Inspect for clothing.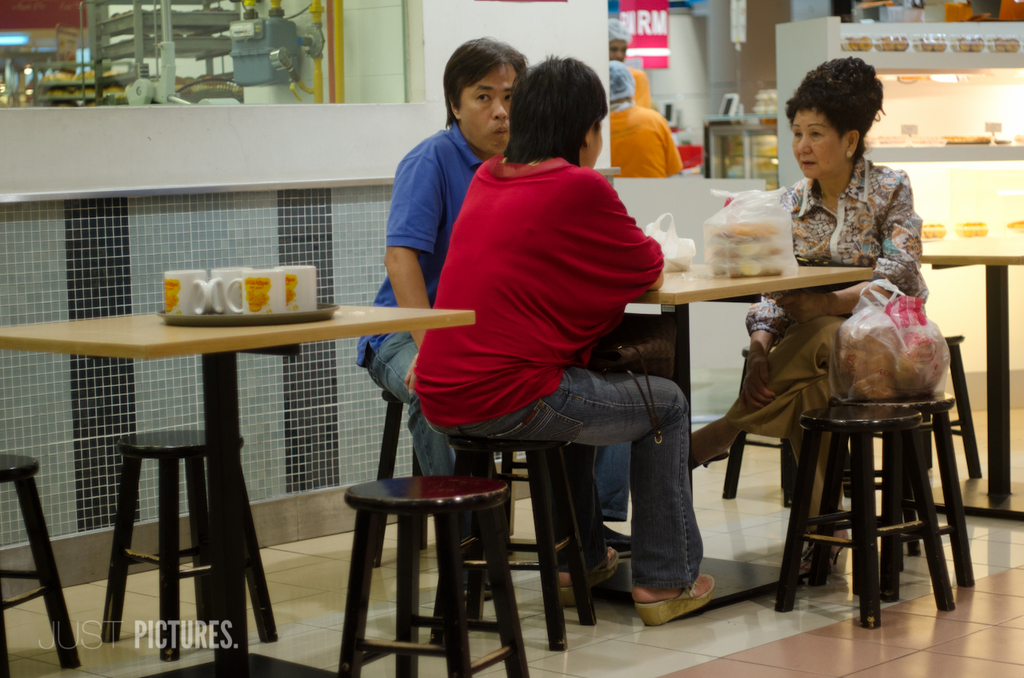
Inspection: <bbox>343, 109, 522, 520</bbox>.
